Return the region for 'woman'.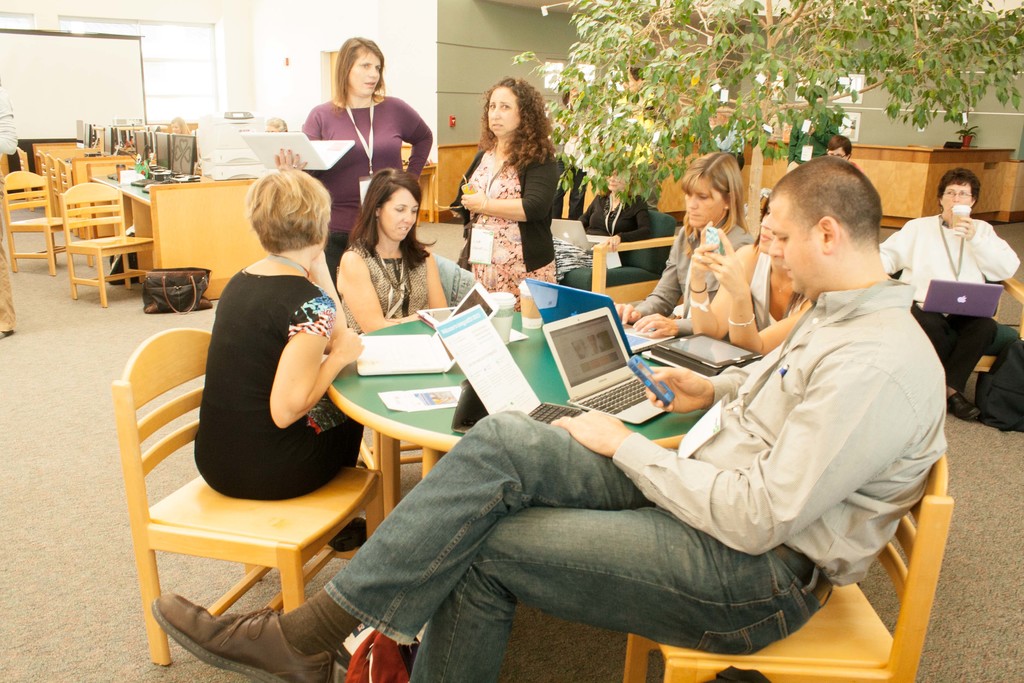
bbox(614, 147, 755, 338).
